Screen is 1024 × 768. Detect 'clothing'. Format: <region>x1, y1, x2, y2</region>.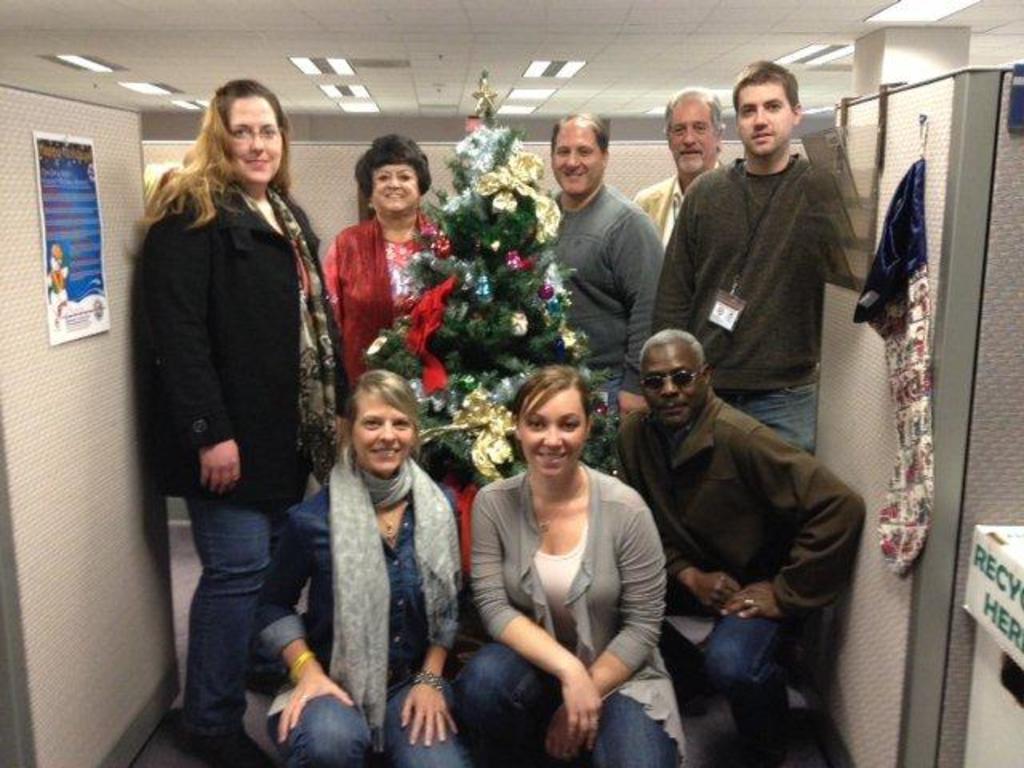
<region>618, 365, 870, 755</region>.
